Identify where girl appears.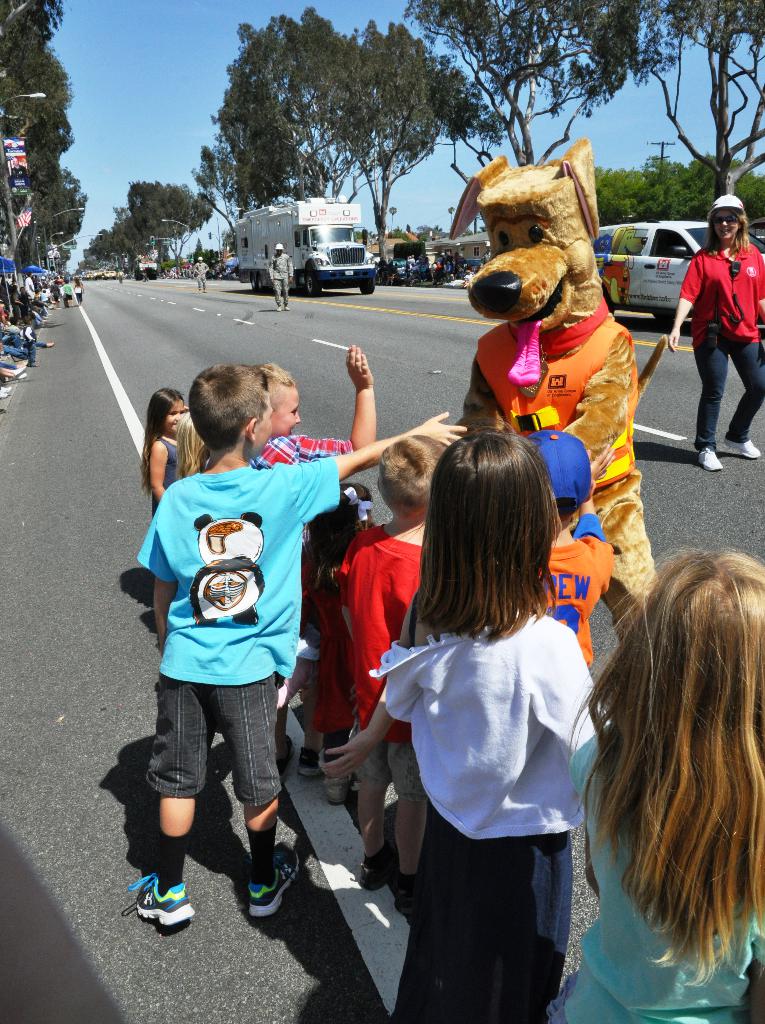
Appears at [145, 390, 195, 495].
